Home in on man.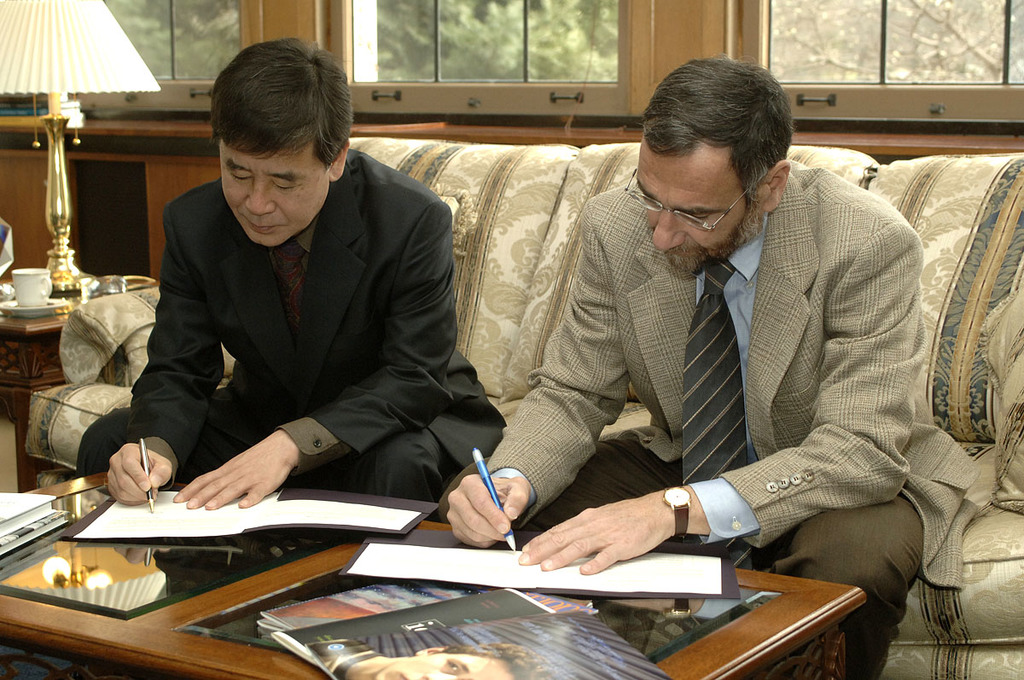
Homed in at bbox=(445, 59, 986, 679).
